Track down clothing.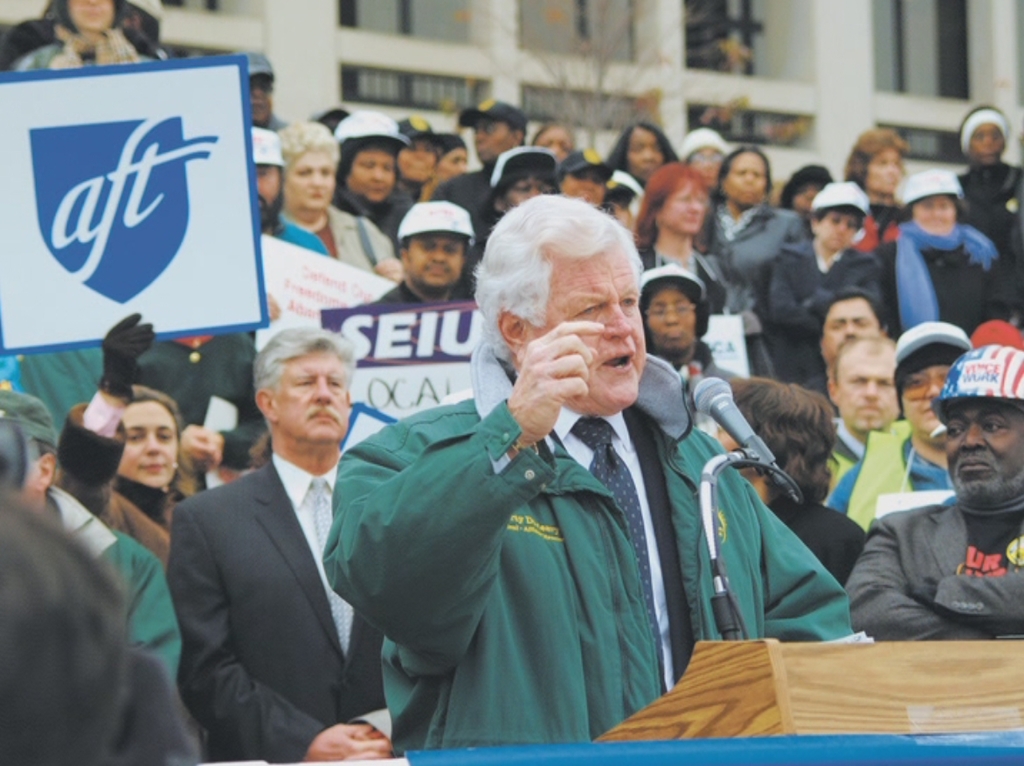
Tracked to bbox=(0, 481, 197, 765).
